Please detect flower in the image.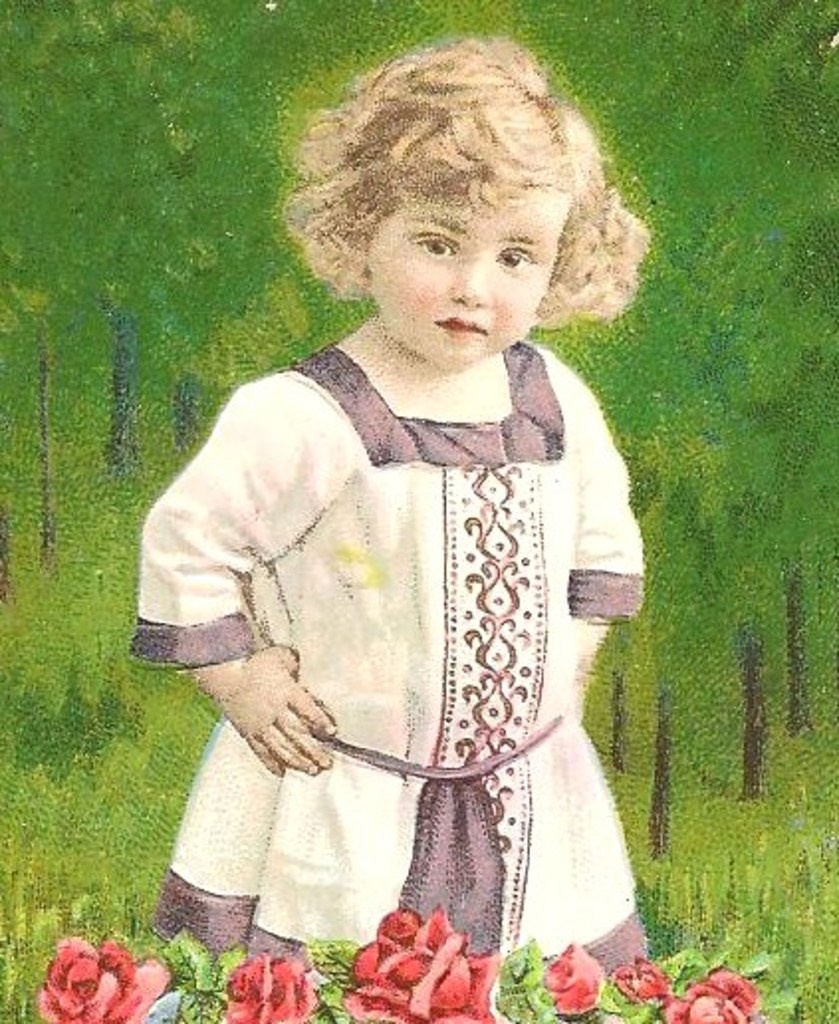
pyautogui.locateOnScreen(609, 947, 674, 1004).
